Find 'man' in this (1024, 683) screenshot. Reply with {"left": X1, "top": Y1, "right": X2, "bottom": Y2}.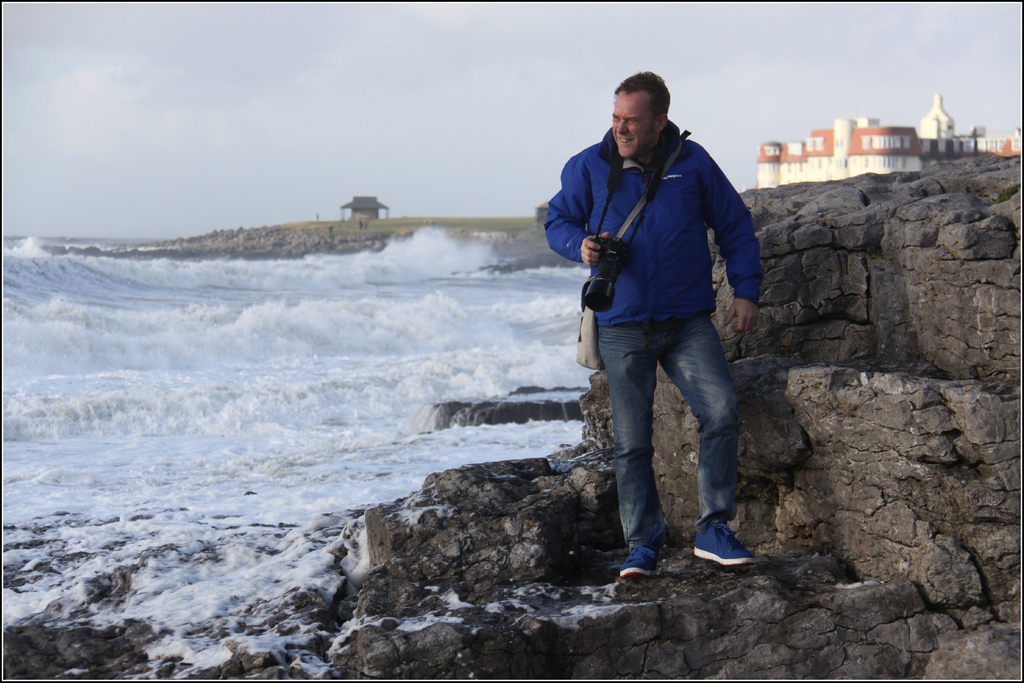
{"left": 548, "top": 81, "right": 770, "bottom": 579}.
